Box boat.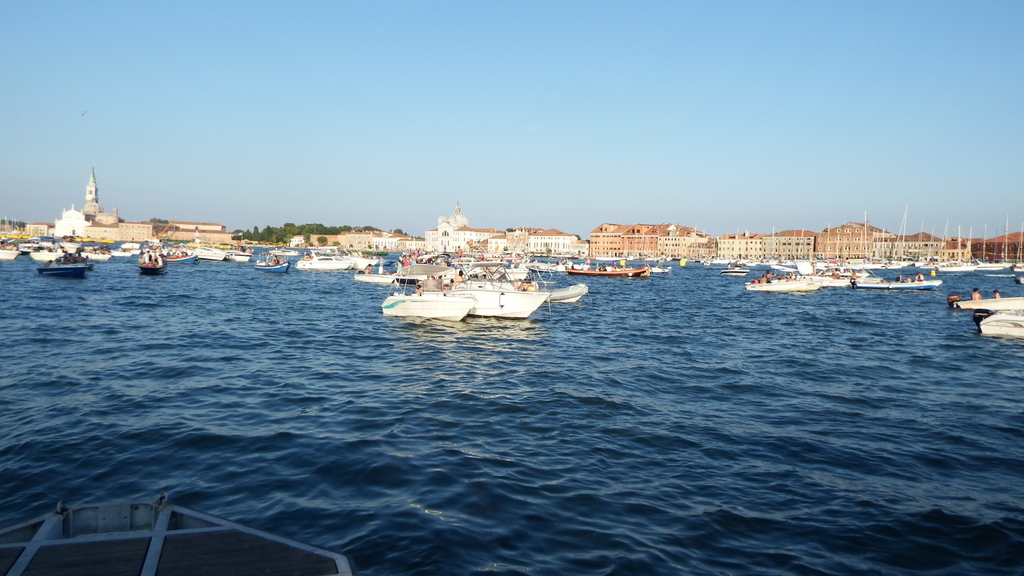
381,260,476,324.
